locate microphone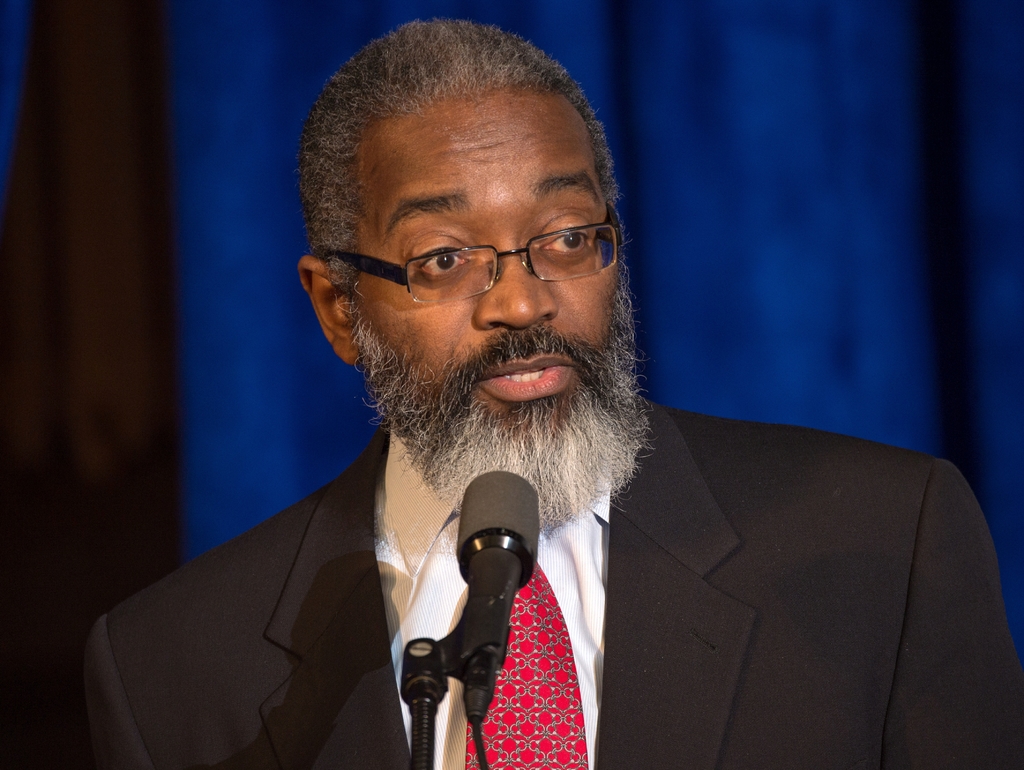
{"left": 417, "top": 471, "right": 550, "bottom": 685}
